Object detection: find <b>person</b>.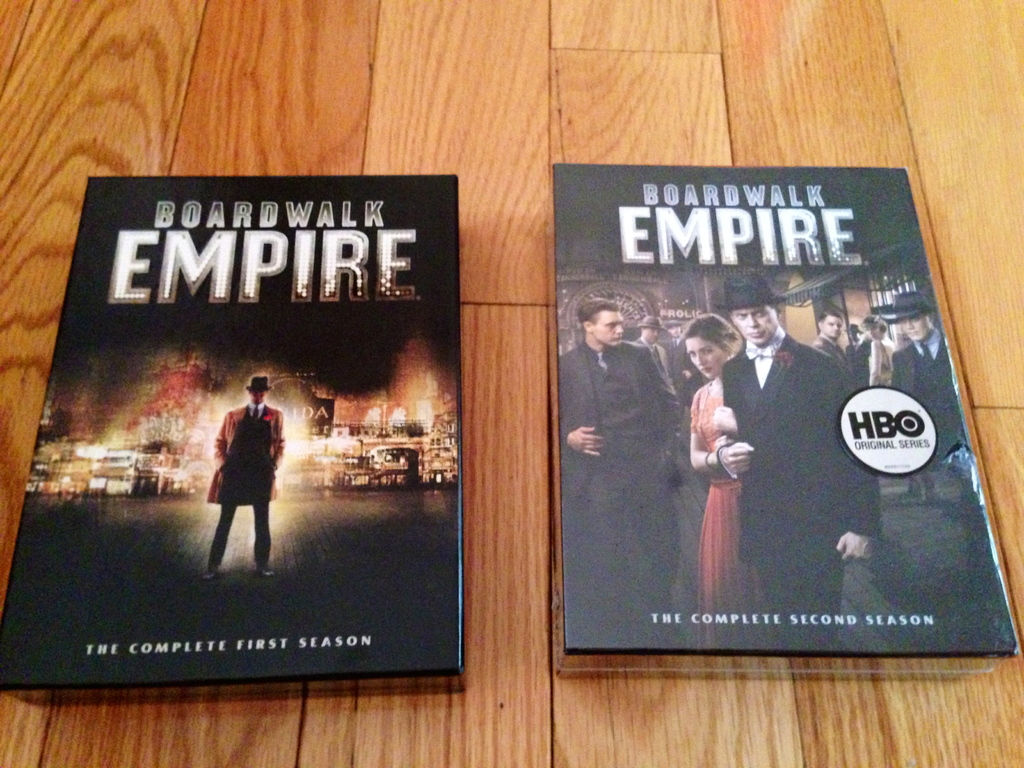
bbox=(634, 316, 678, 393).
